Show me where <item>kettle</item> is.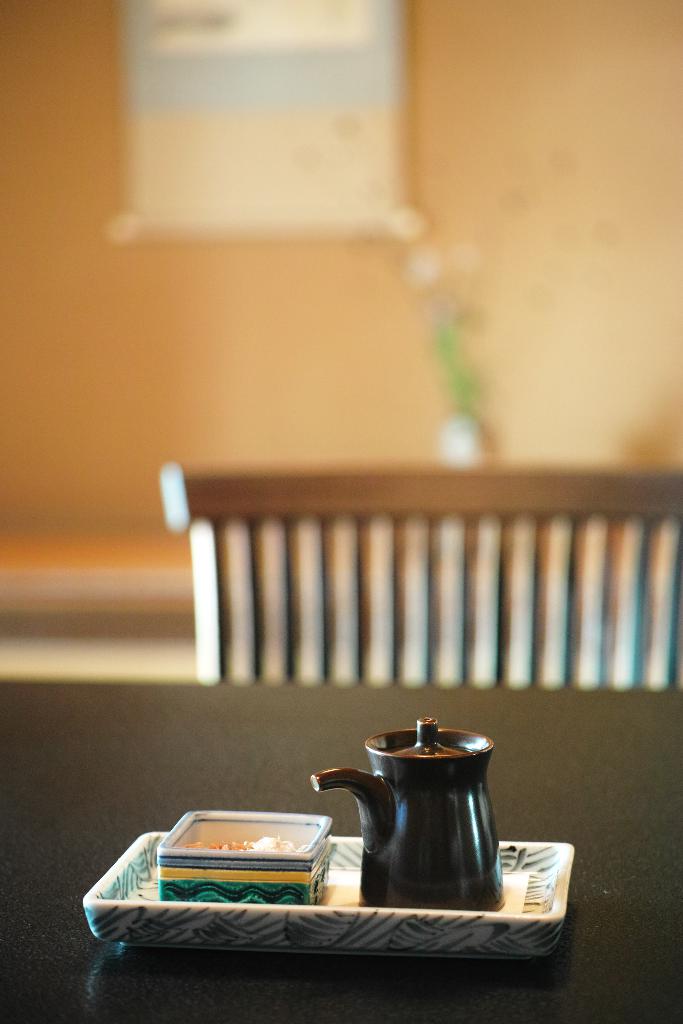
<item>kettle</item> is at box(303, 712, 506, 915).
